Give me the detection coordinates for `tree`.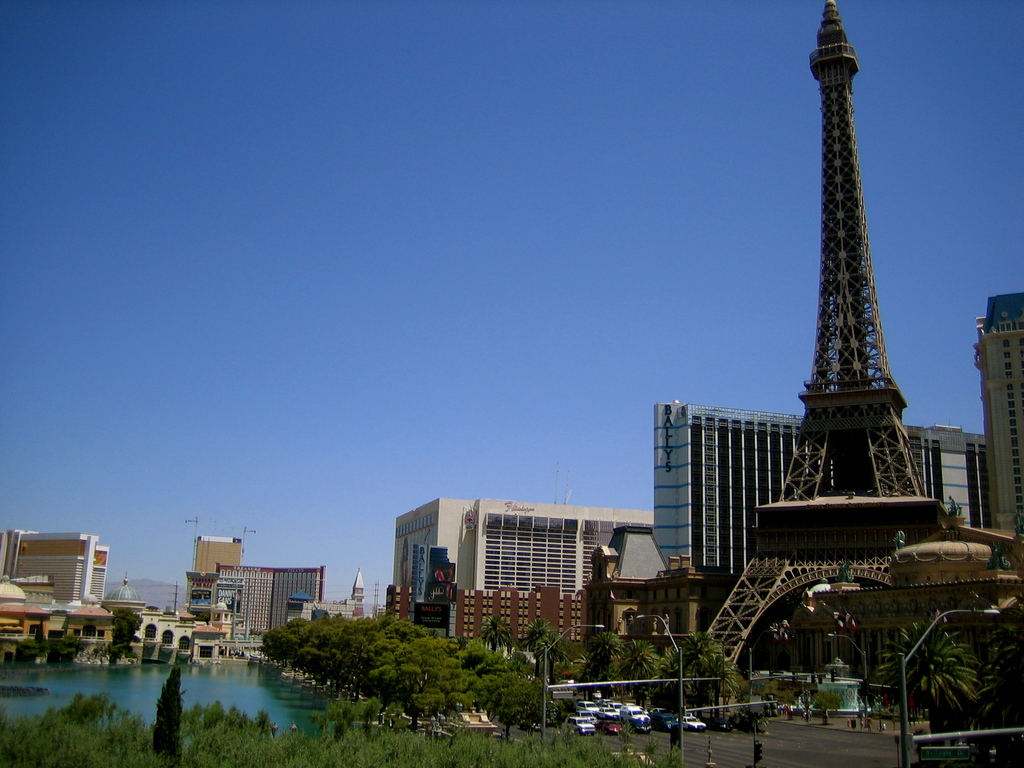
BBox(115, 610, 141, 648).
